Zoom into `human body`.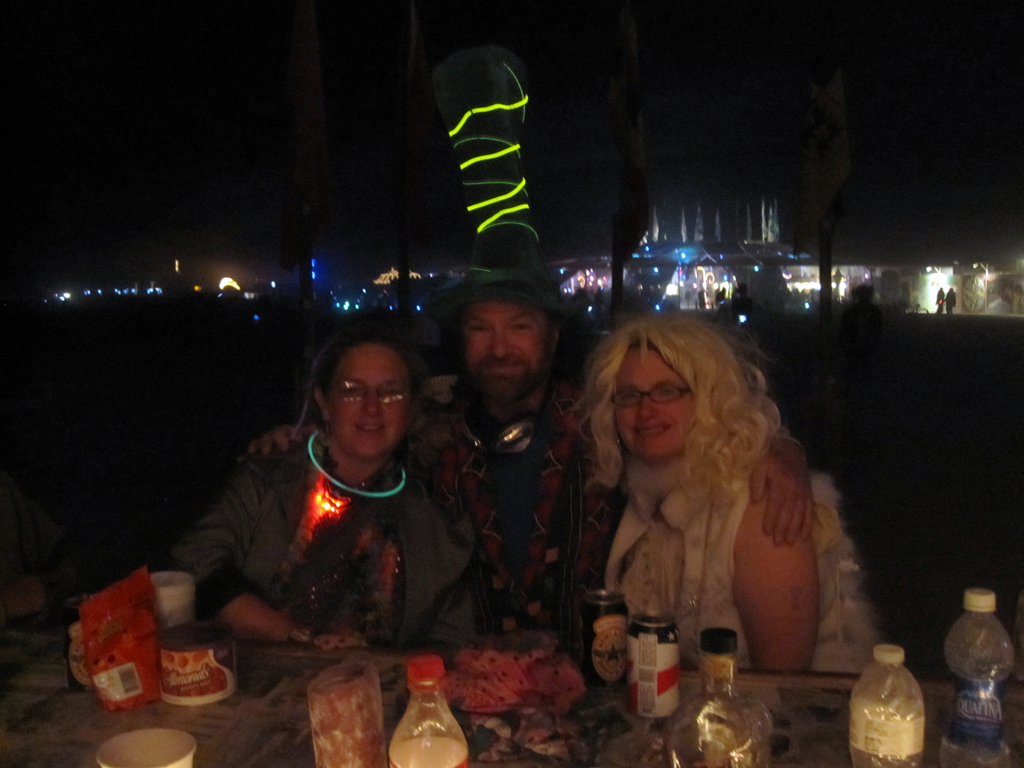
Zoom target: region(172, 318, 493, 654).
